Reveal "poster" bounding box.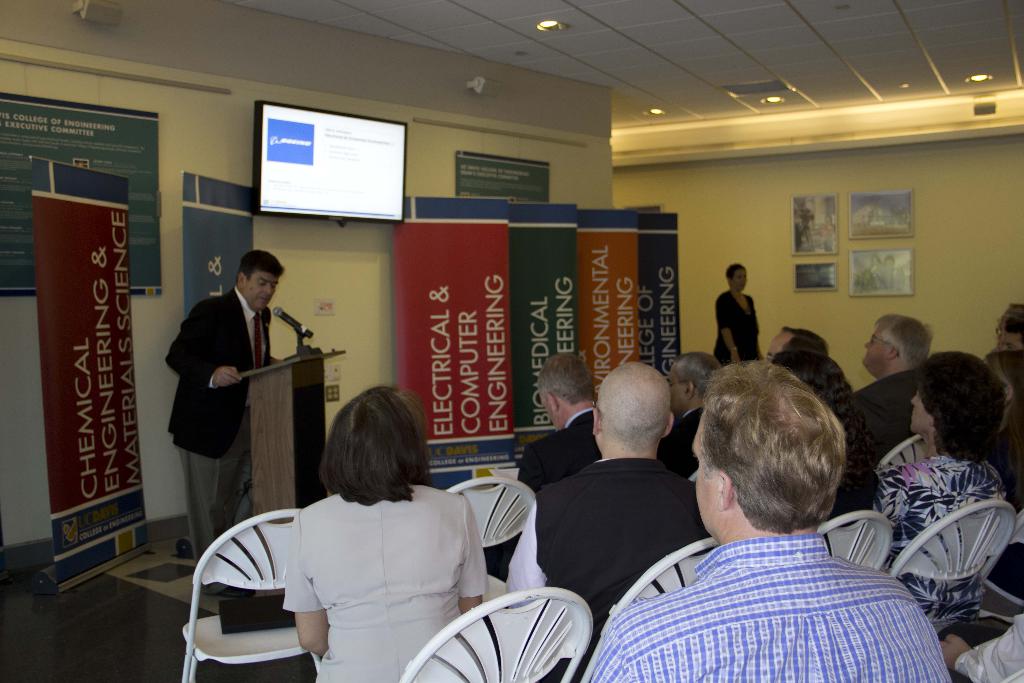
Revealed: rect(584, 209, 640, 403).
